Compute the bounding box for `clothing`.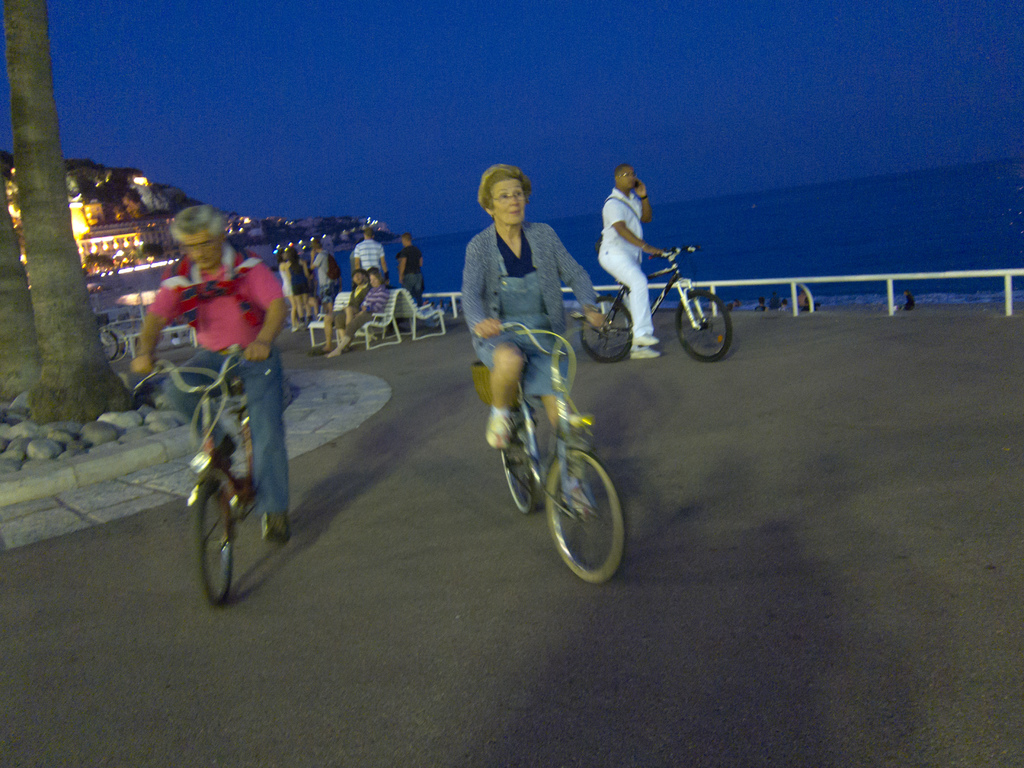
select_region(458, 223, 602, 402).
